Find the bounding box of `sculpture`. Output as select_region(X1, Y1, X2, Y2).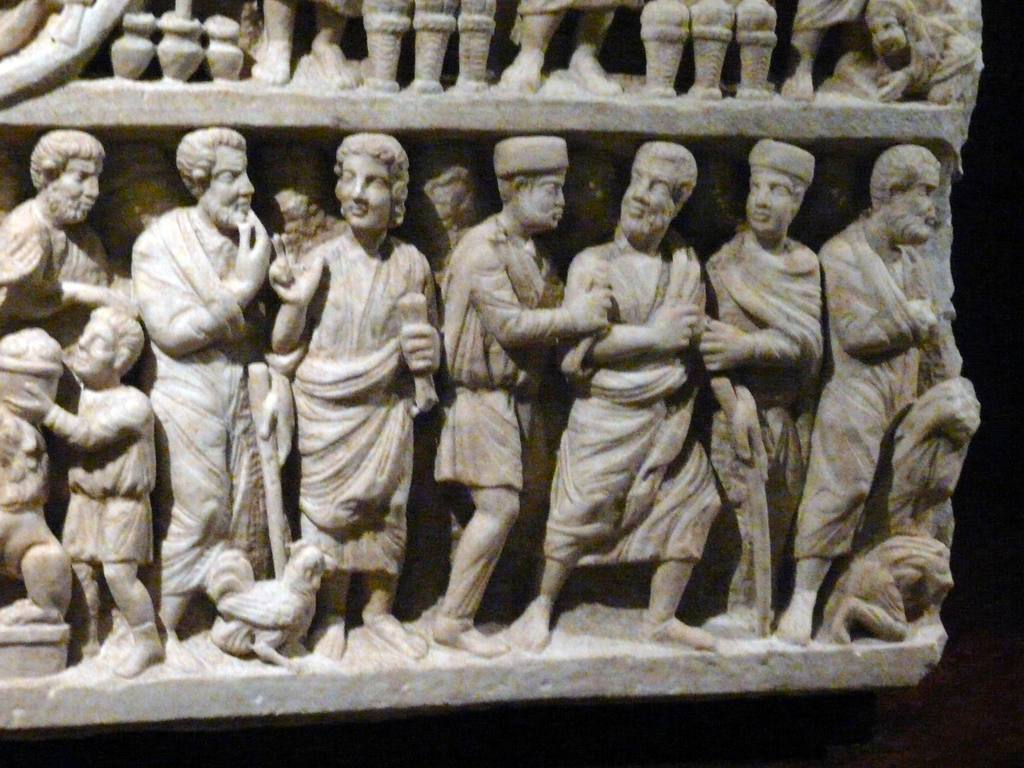
select_region(417, 127, 611, 654).
